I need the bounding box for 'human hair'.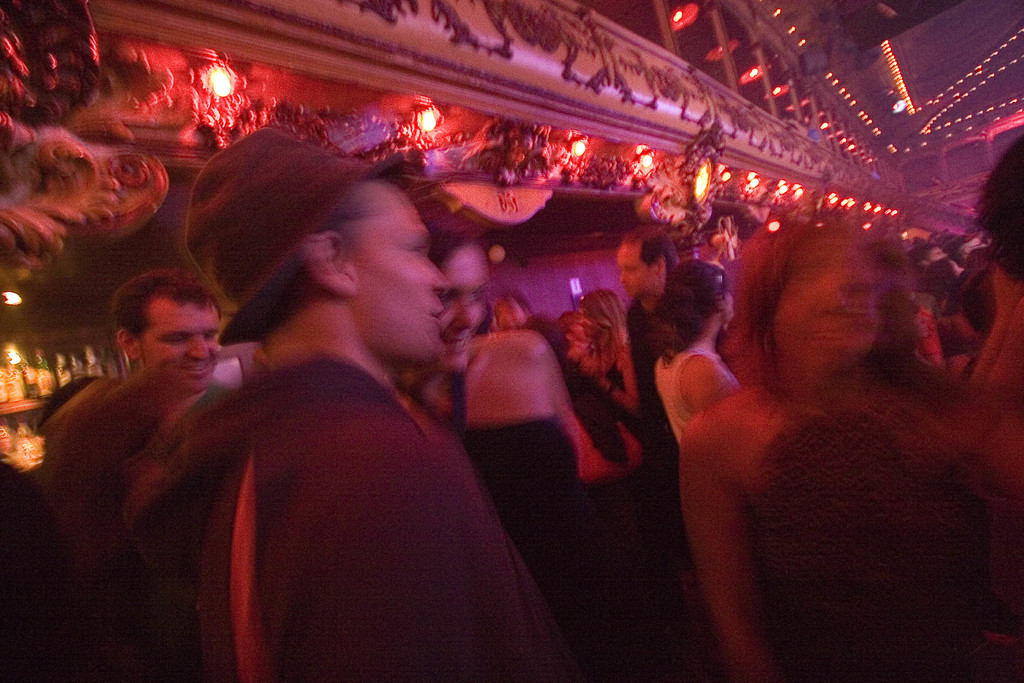
Here it is: <box>644,256,726,373</box>.
